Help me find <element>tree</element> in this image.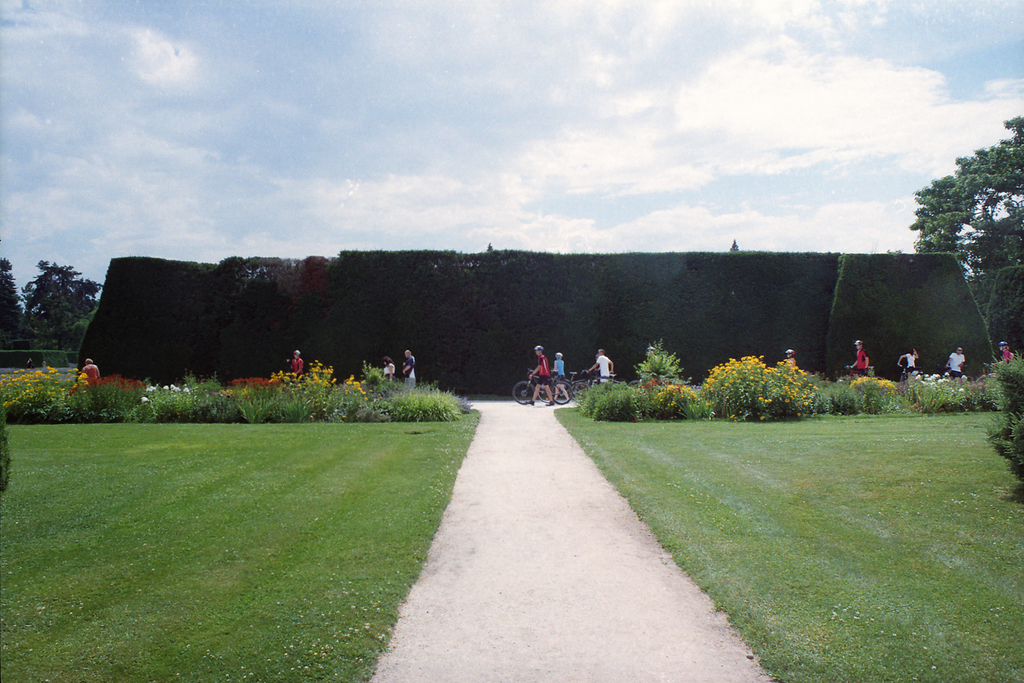
Found it: (x1=440, y1=247, x2=598, y2=401).
